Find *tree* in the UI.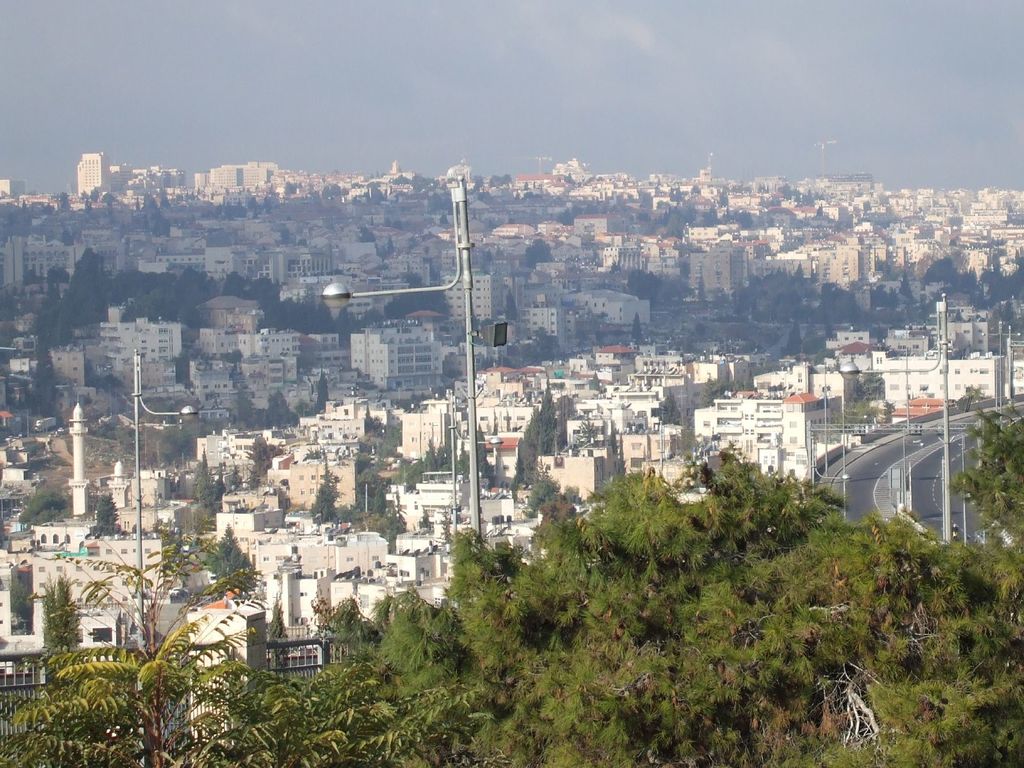
UI element at 252:198:262:201.
